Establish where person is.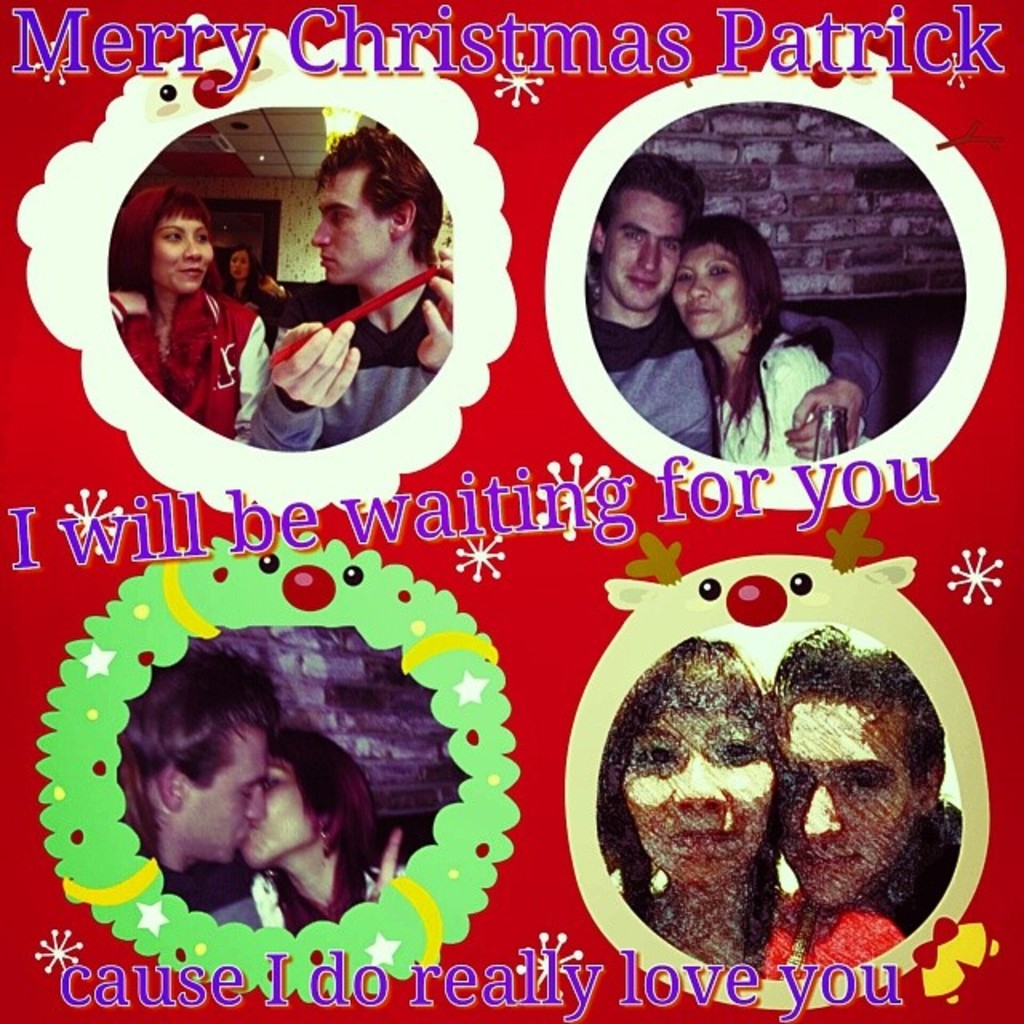
Established at {"left": 590, "top": 637, "right": 902, "bottom": 979}.
